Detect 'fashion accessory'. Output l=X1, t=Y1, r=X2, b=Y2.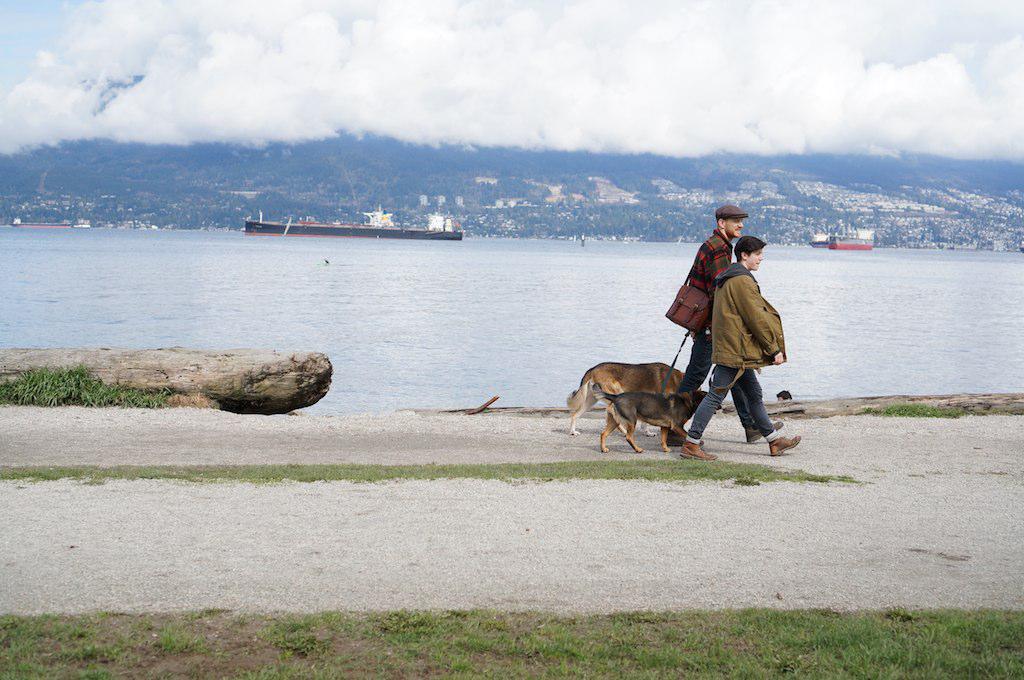
l=713, t=203, r=749, b=219.
